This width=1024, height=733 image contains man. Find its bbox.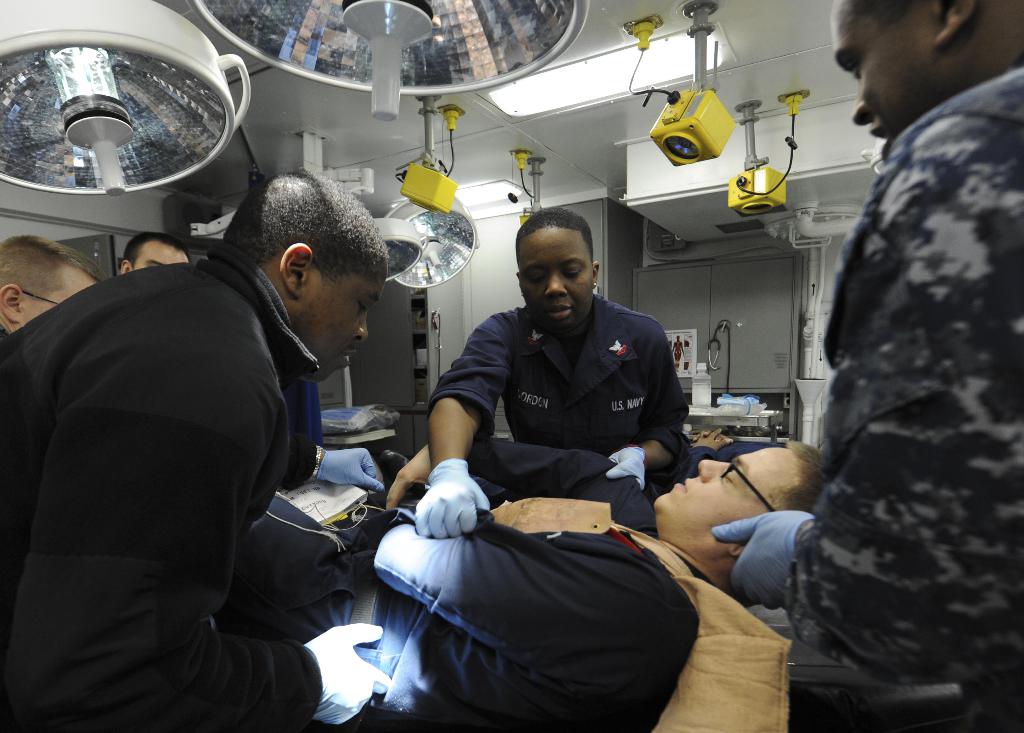
box=[0, 233, 117, 342].
